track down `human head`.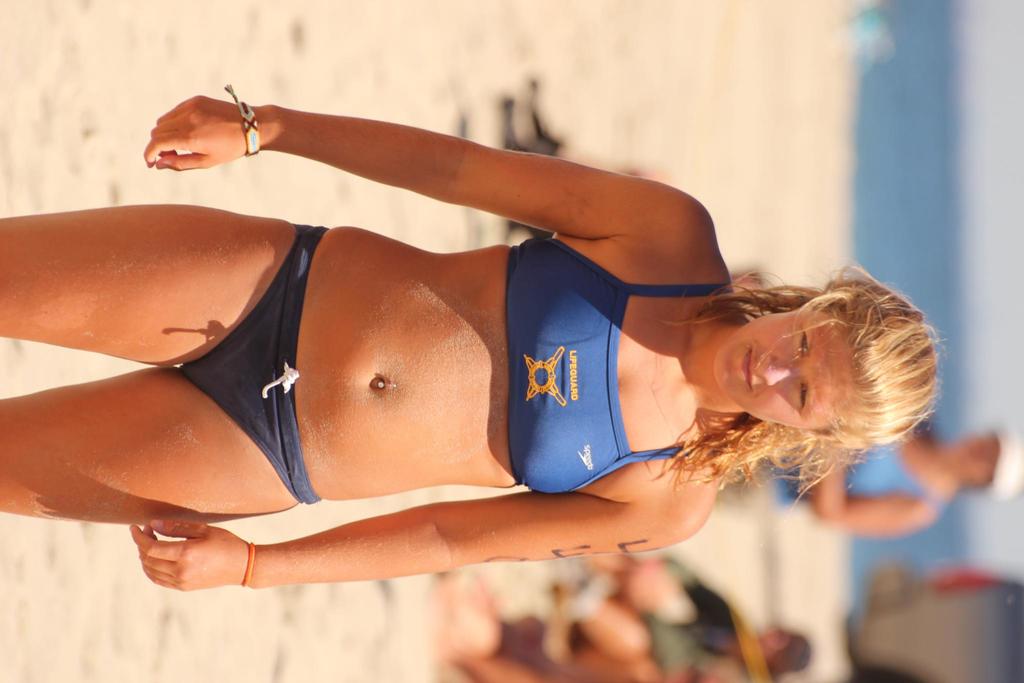
Tracked to left=755, top=626, right=813, bottom=672.
